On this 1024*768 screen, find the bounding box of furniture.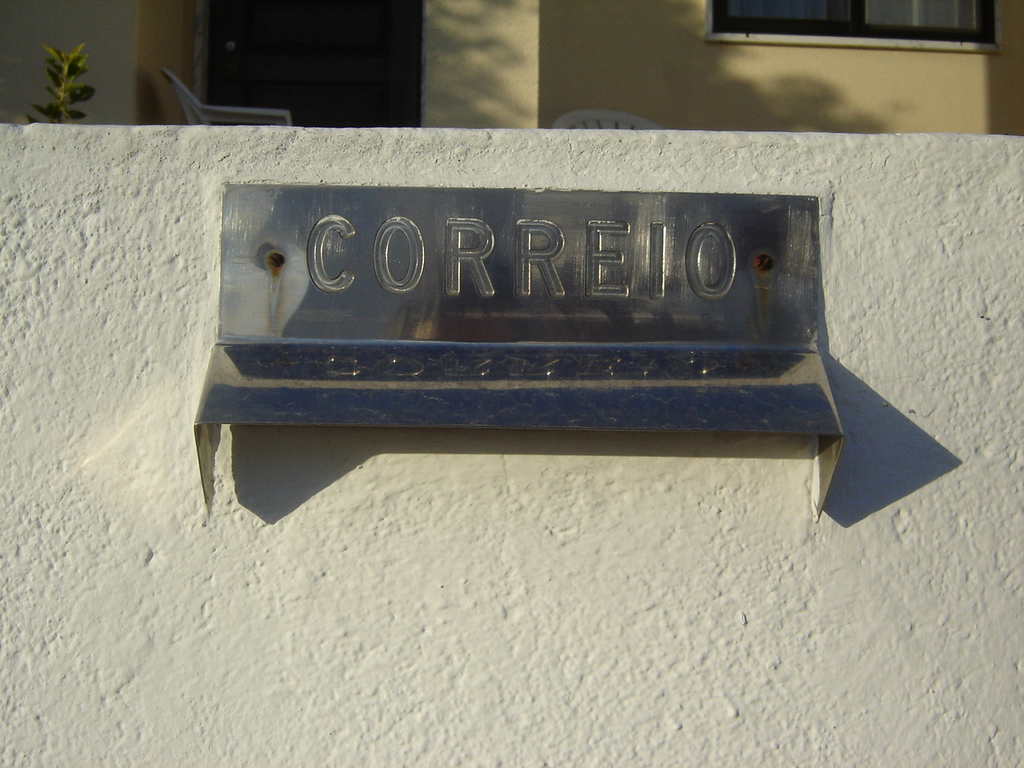
Bounding box: bbox(159, 67, 290, 127).
